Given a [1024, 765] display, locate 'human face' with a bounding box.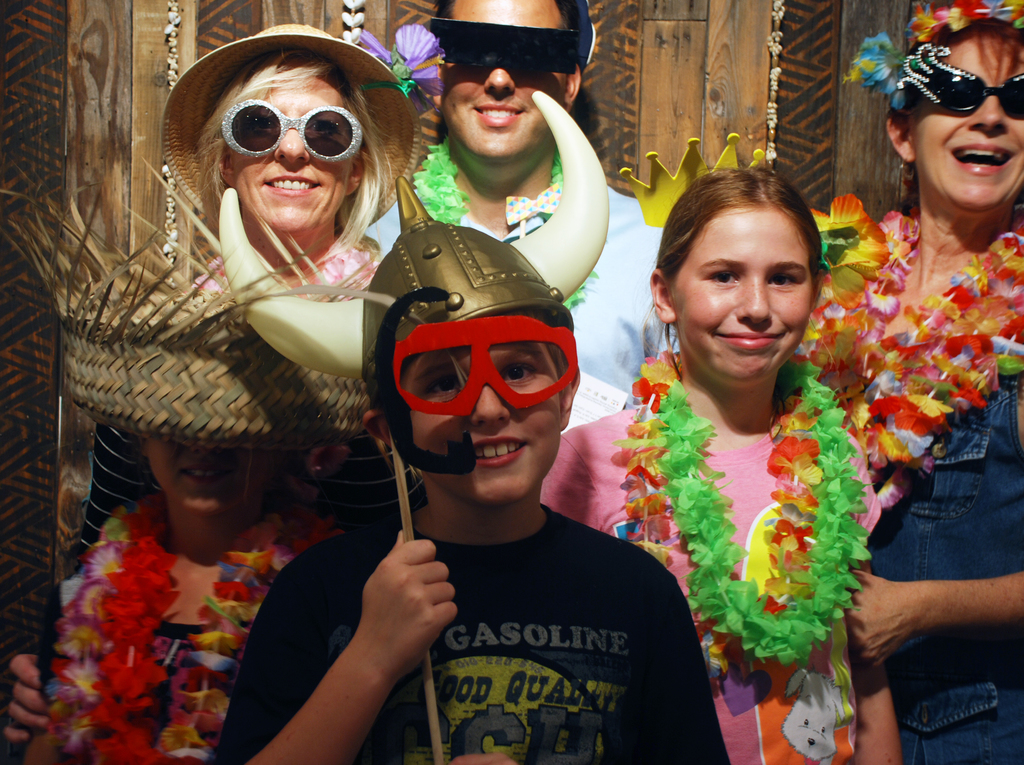
Located: [143, 436, 279, 516].
